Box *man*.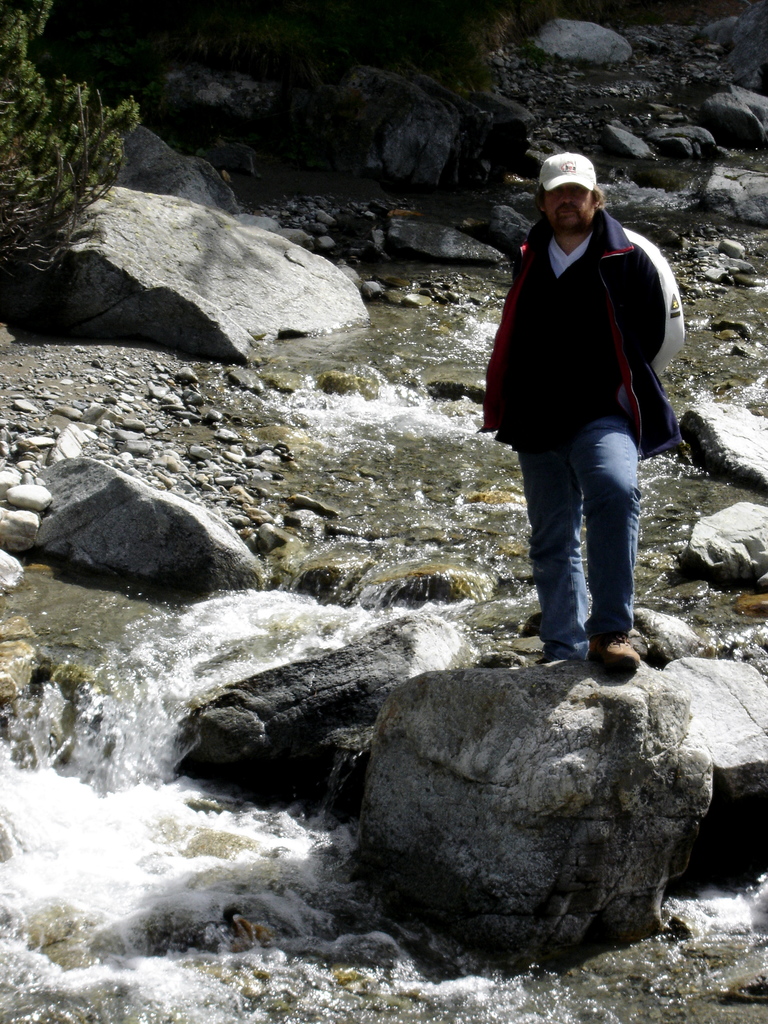
(left=480, top=142, right=687, bottom=667).
